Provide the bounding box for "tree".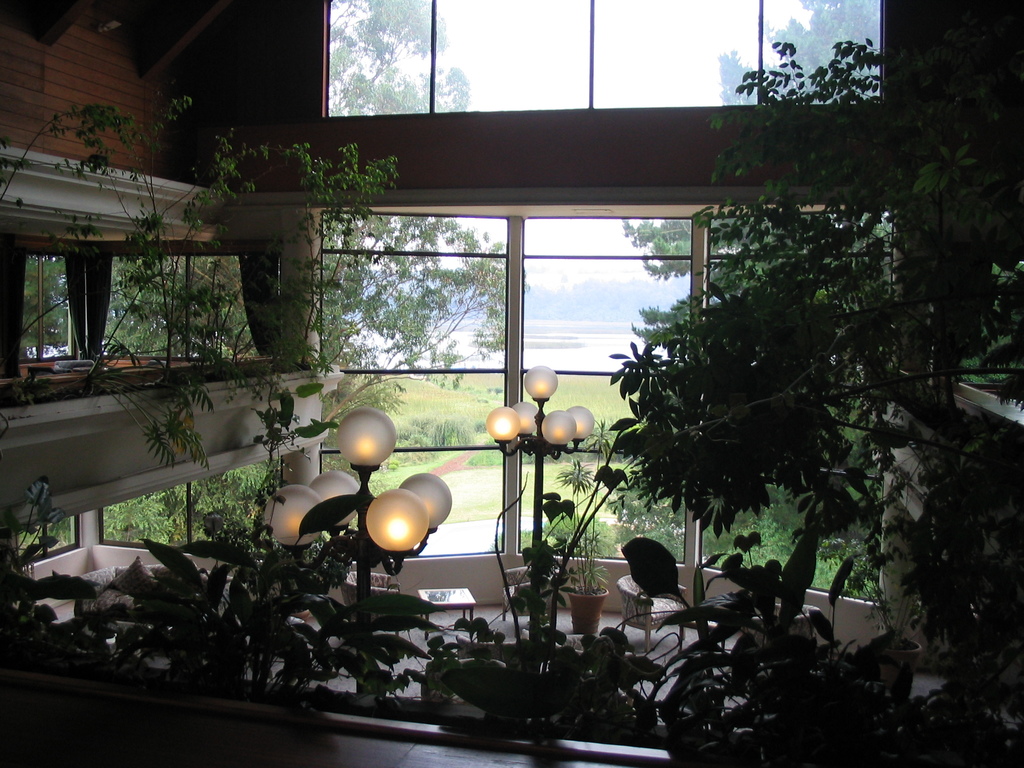
<bbox>323, 0, 523, 423</bbox>.
